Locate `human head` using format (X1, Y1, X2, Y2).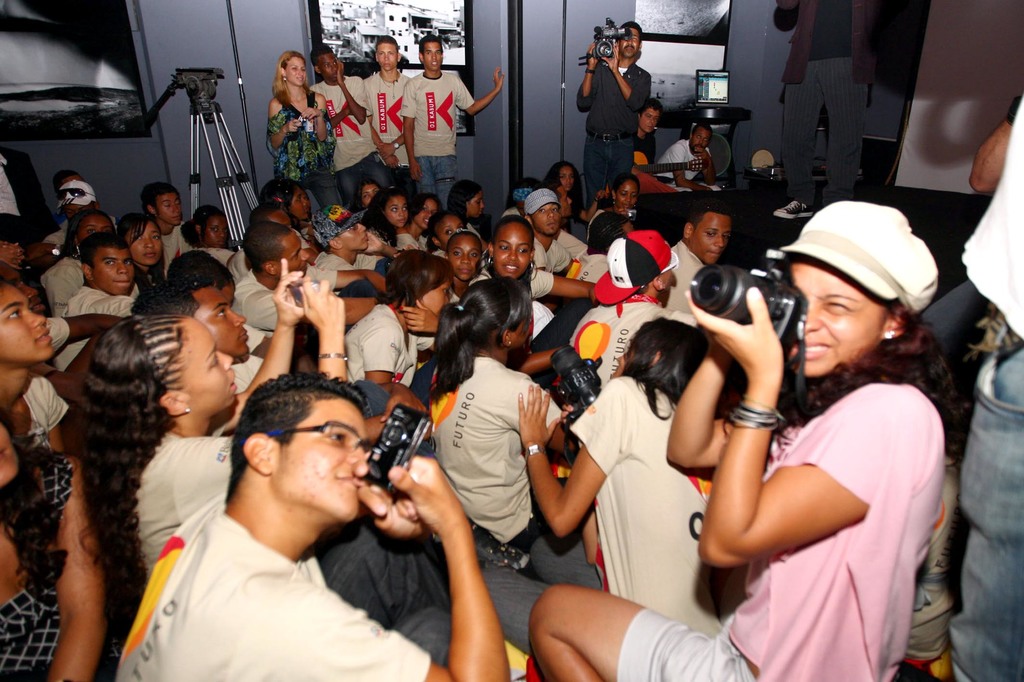
(488, 213, 536, 280).
